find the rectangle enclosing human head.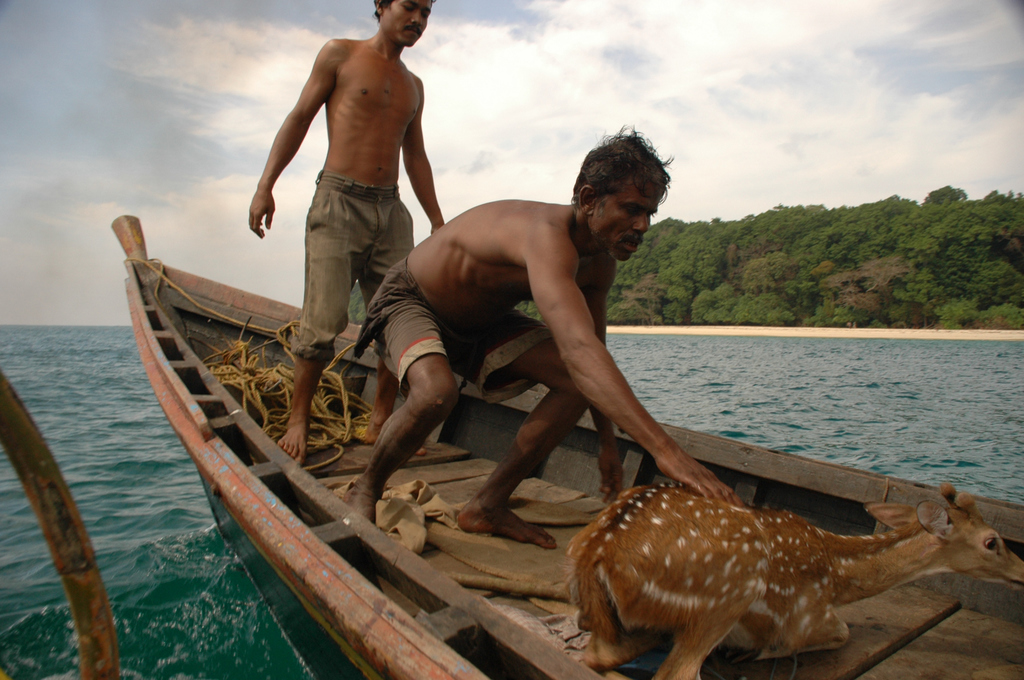
pyautogui.locateOnScreen(368, 0, 440, 46).
